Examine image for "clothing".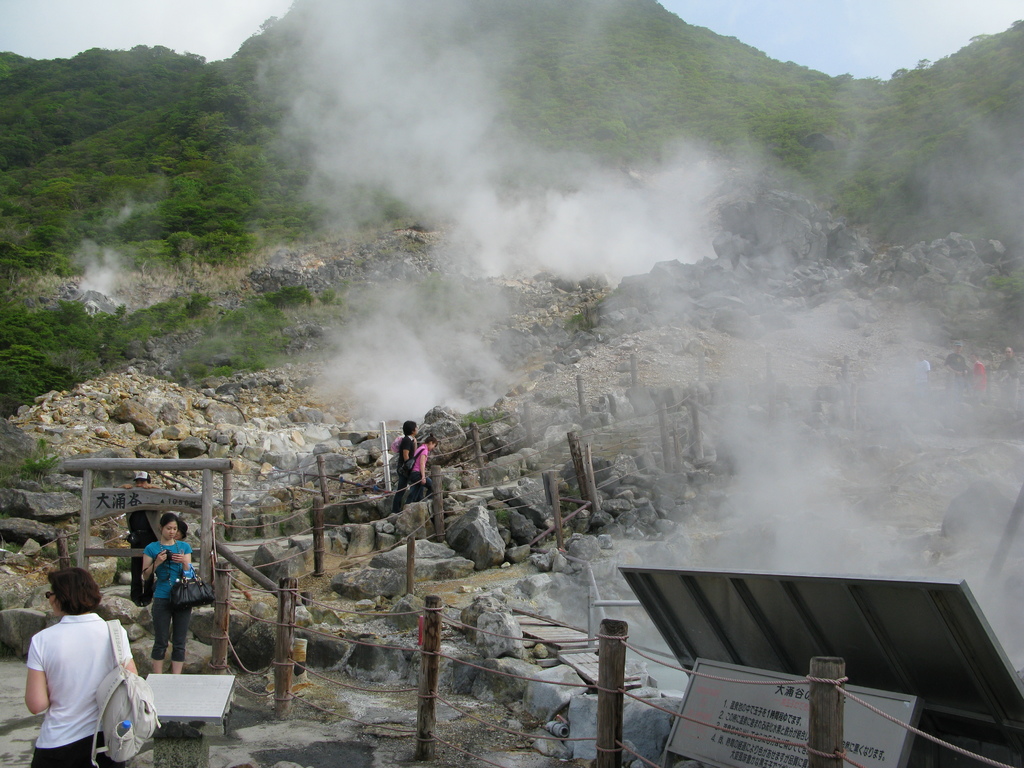
Examination result: (left=147, top=543, right=195, bottom=658).
